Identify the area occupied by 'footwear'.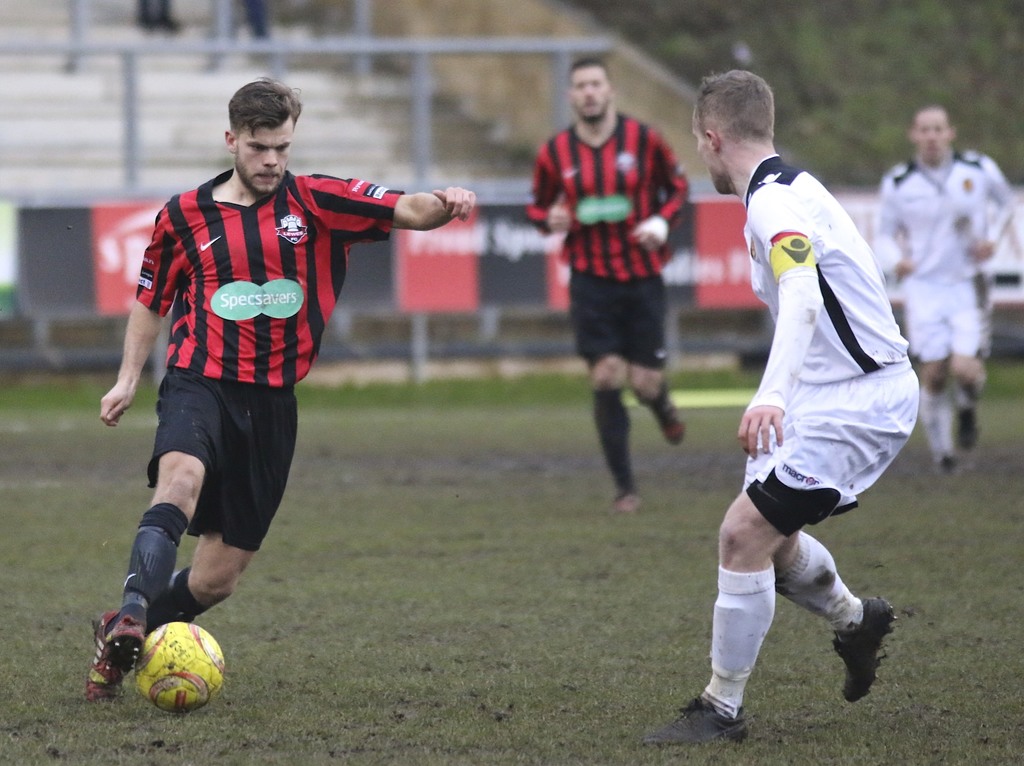
Area: 607,488,643,513.
